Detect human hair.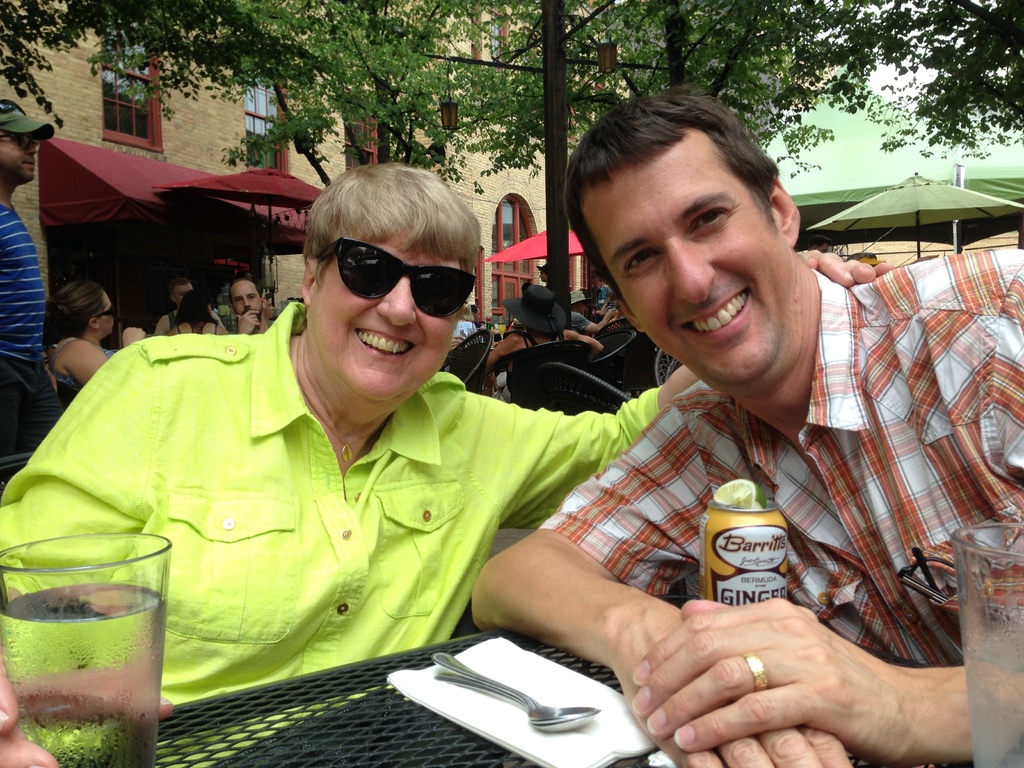
Detected at box=[304, 159, 481, 285].
